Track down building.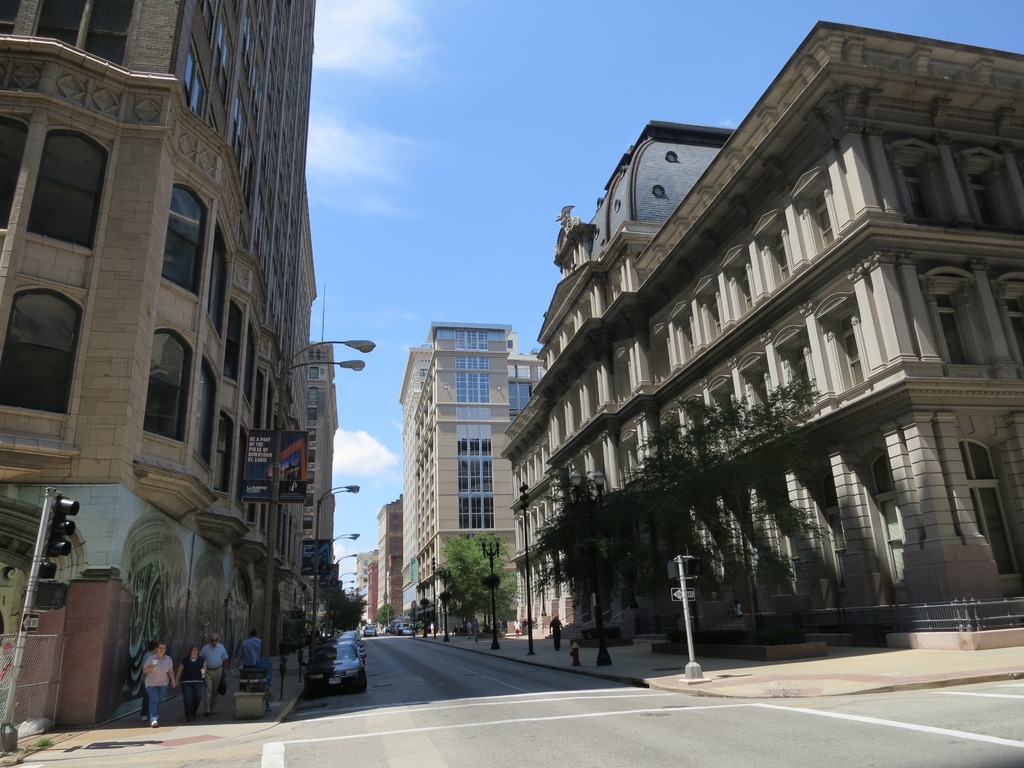
Tracked to {"x1": 378, "y1": 495, "x2": 408, "y2": 613}.
